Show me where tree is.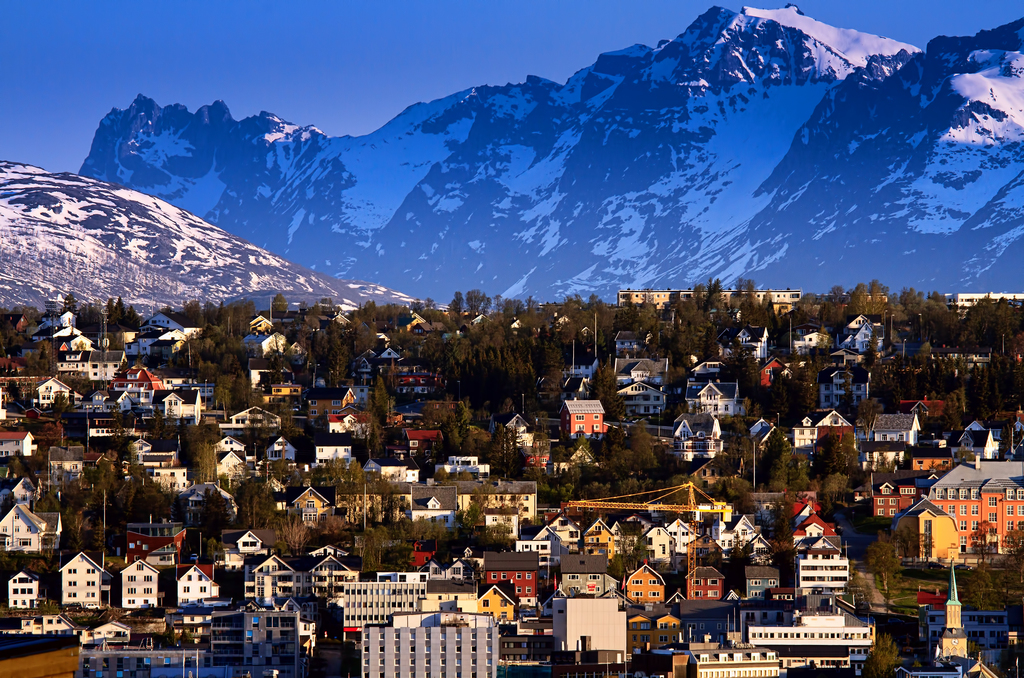
tree is at crop(600, 415, 630, 474).
